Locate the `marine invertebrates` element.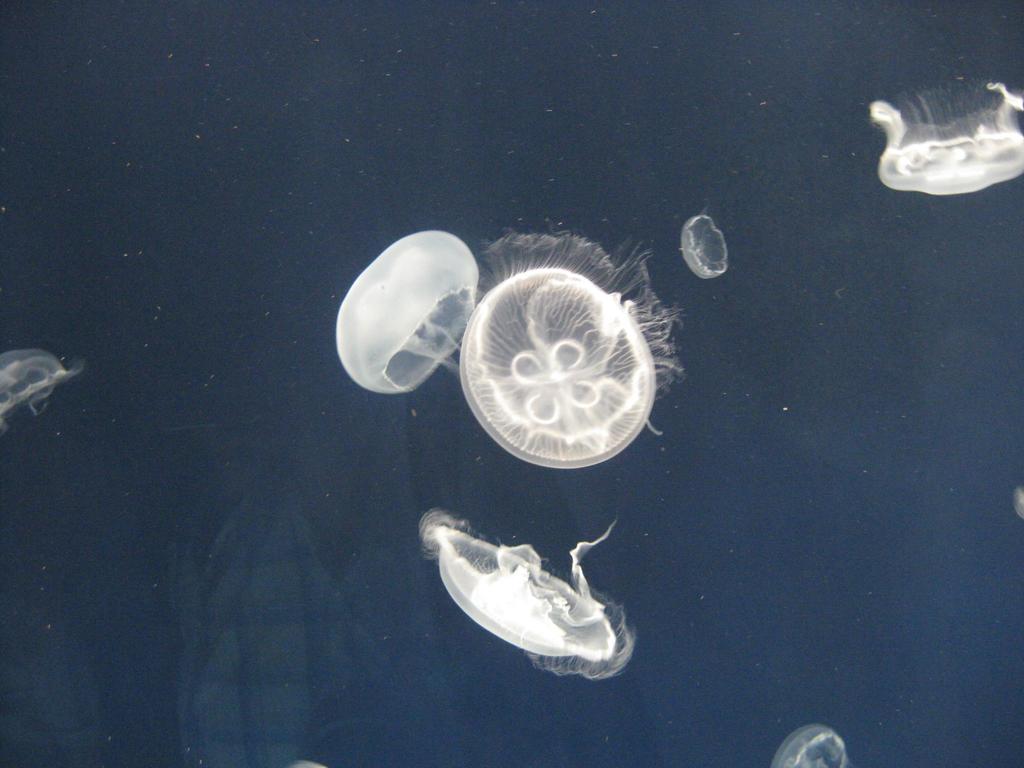
Element bbox: select_region(428, 504, 641, 680).
